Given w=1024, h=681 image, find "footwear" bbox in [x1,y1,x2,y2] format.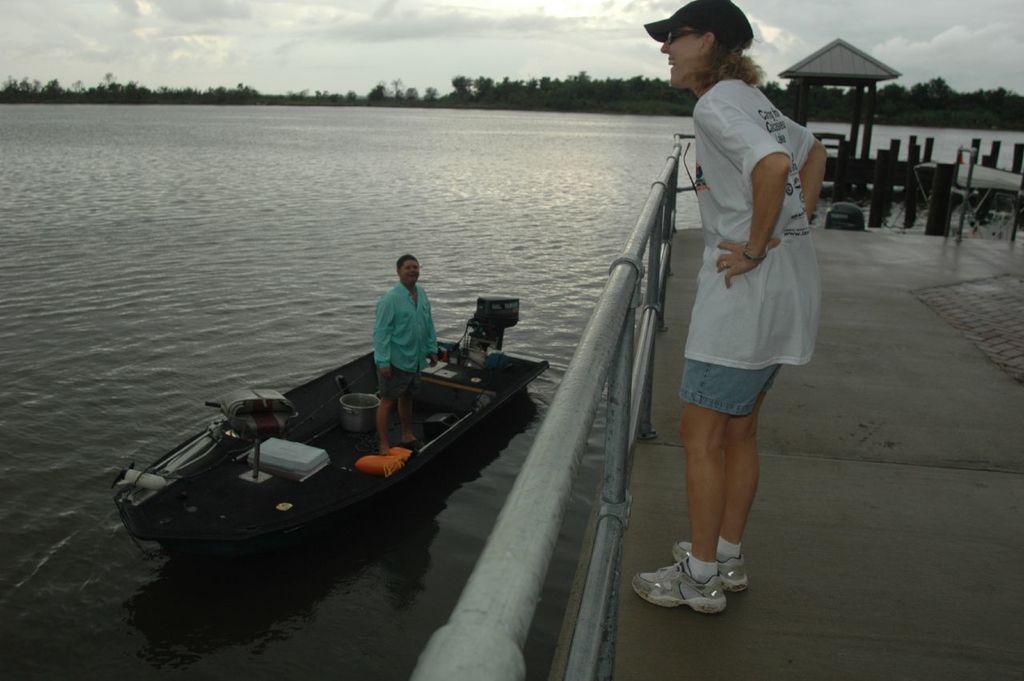
[669,539,749,589].
